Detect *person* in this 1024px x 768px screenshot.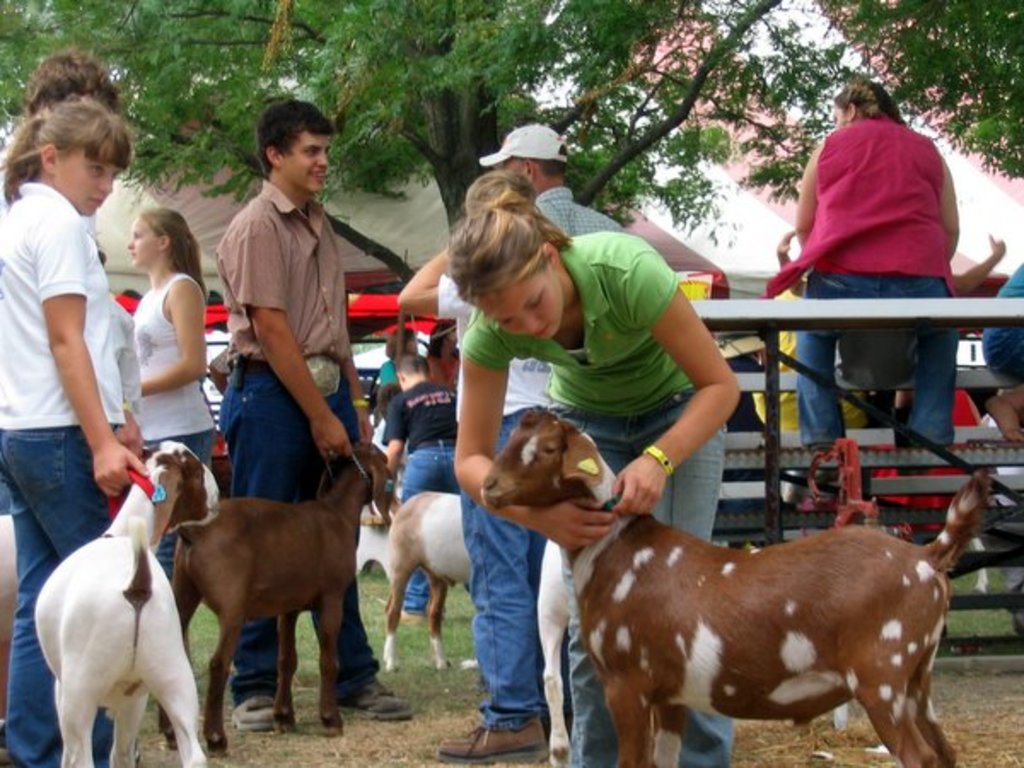
Detection: (0,85,145,741).
